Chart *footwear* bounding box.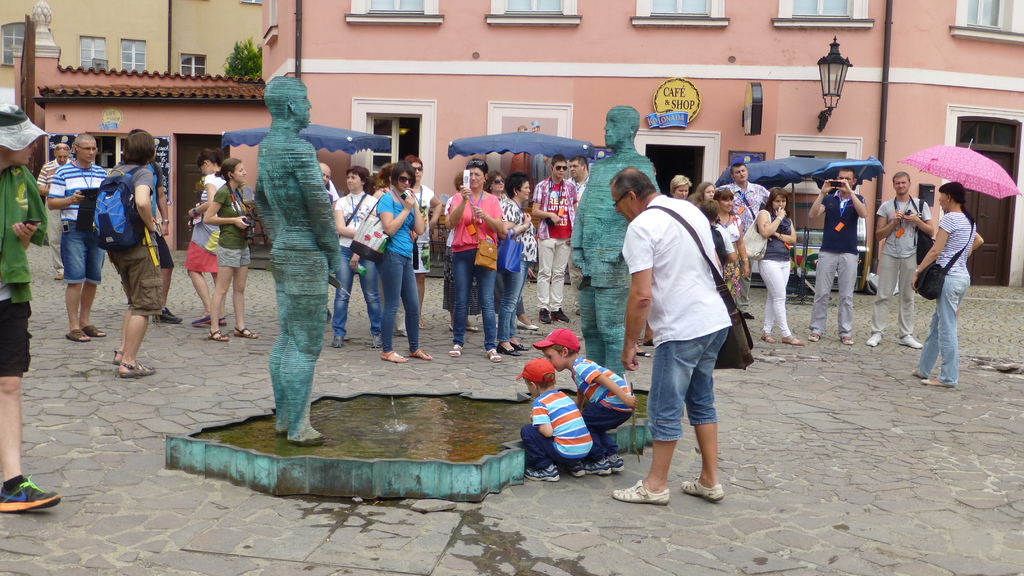
Charted: [900,334,924,348].
